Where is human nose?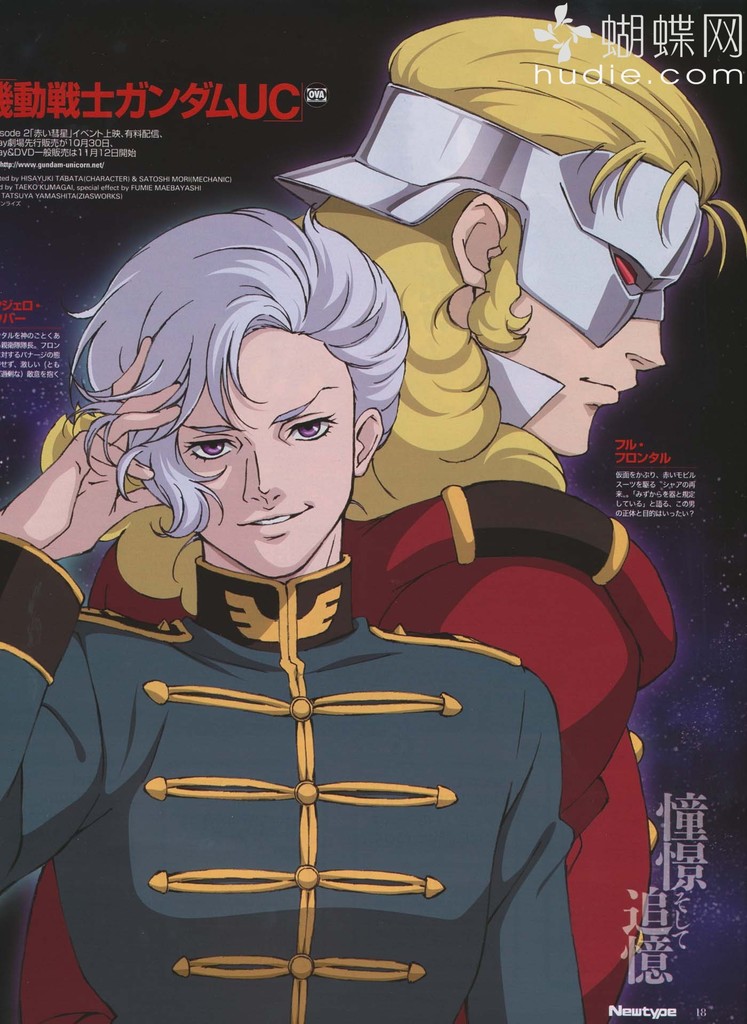
618, 291, 670, 376.
